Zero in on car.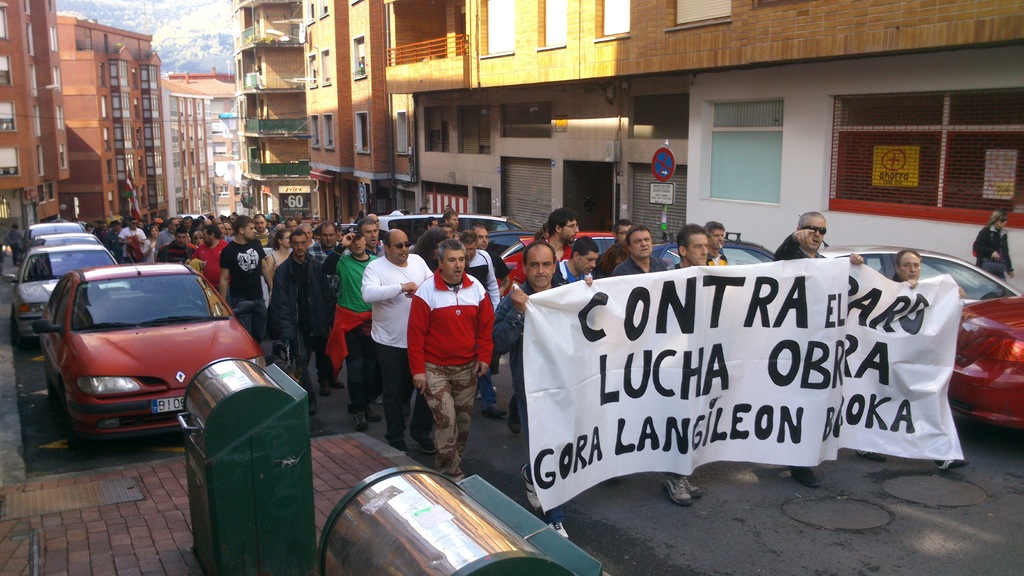
Zeroed in: x1=488 y1=230 x2=687 y2=305.
